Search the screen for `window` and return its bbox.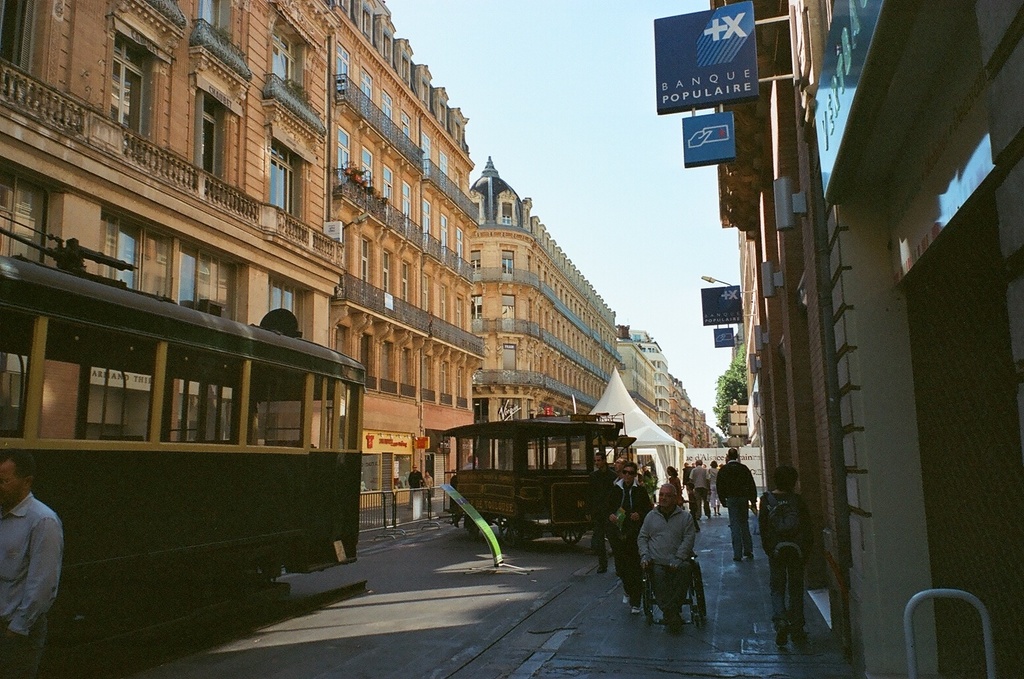
Found: [268,21,308,108].
